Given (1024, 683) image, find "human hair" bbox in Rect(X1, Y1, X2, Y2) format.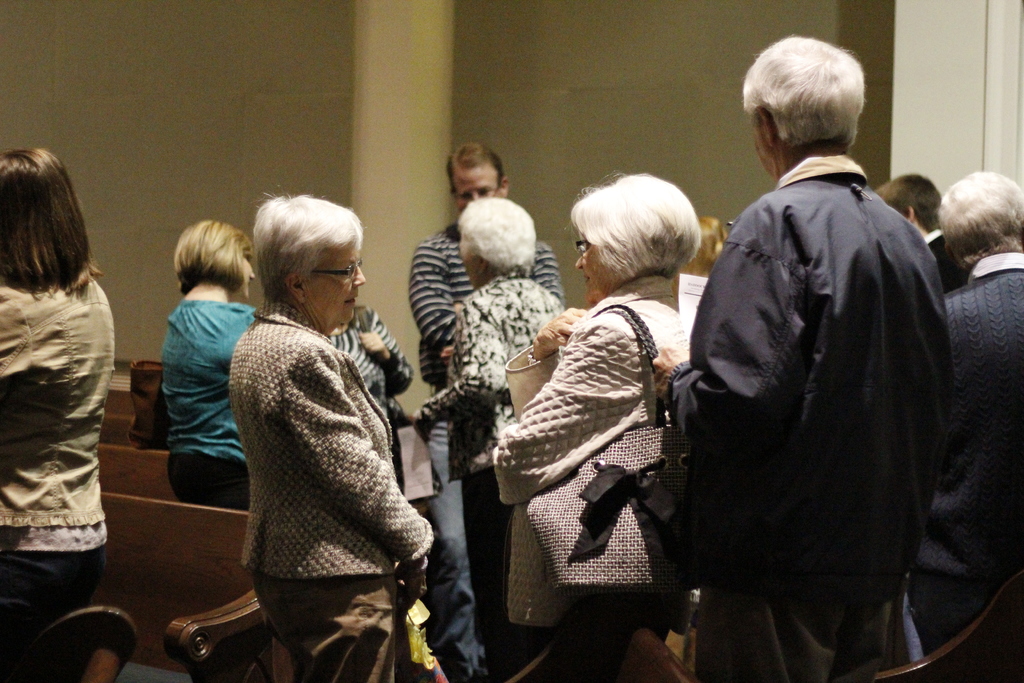
Rect(458, 197, 536, 274).
